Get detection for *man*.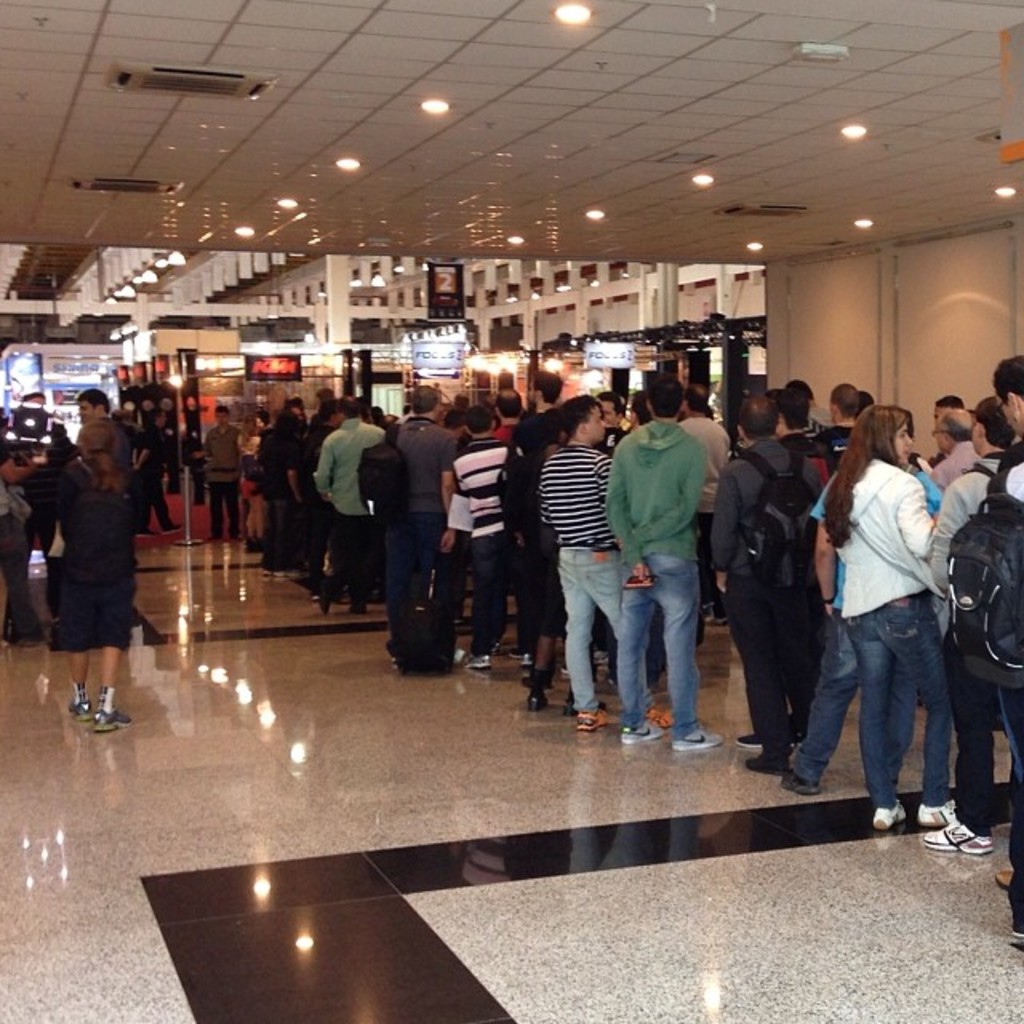
Detection: [left=306, top=403, right=382, bottom=621].
